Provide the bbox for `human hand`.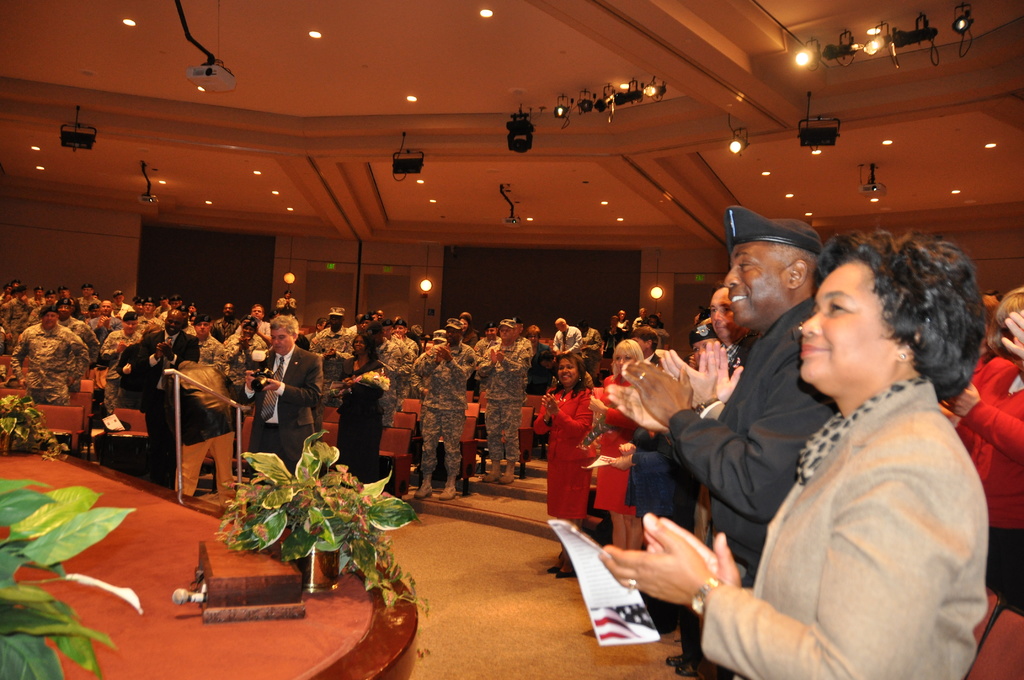
crop(998, 311, 1023, 356).
